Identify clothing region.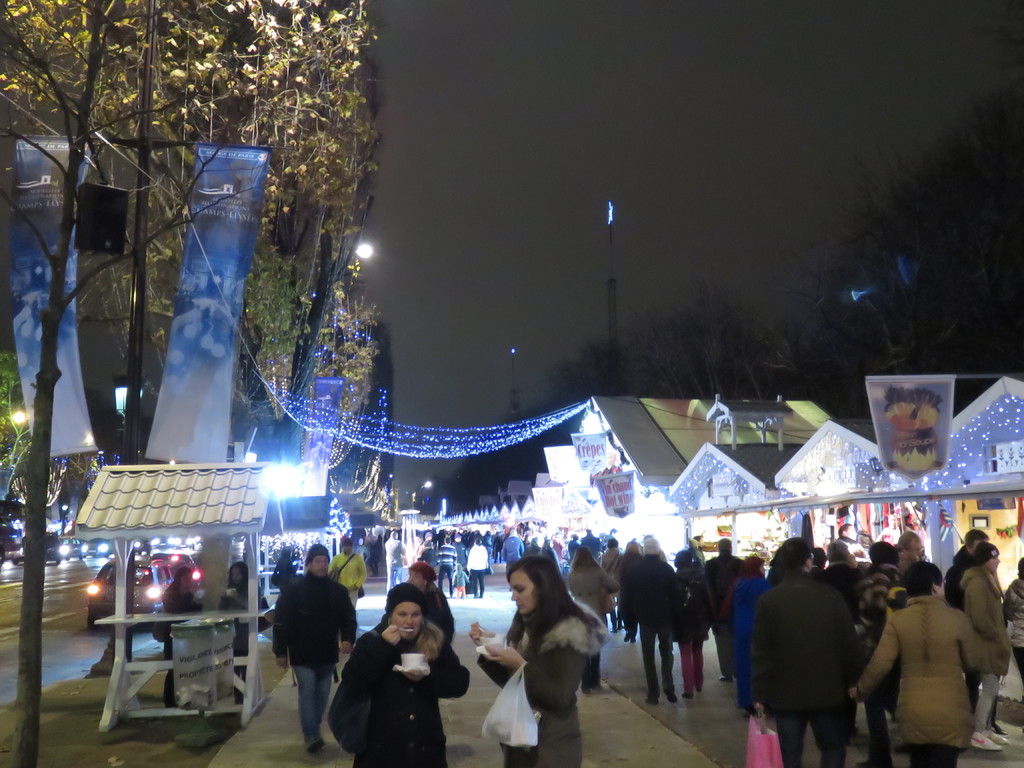
Region: left=383, top=537, right=406, bottom=595.
